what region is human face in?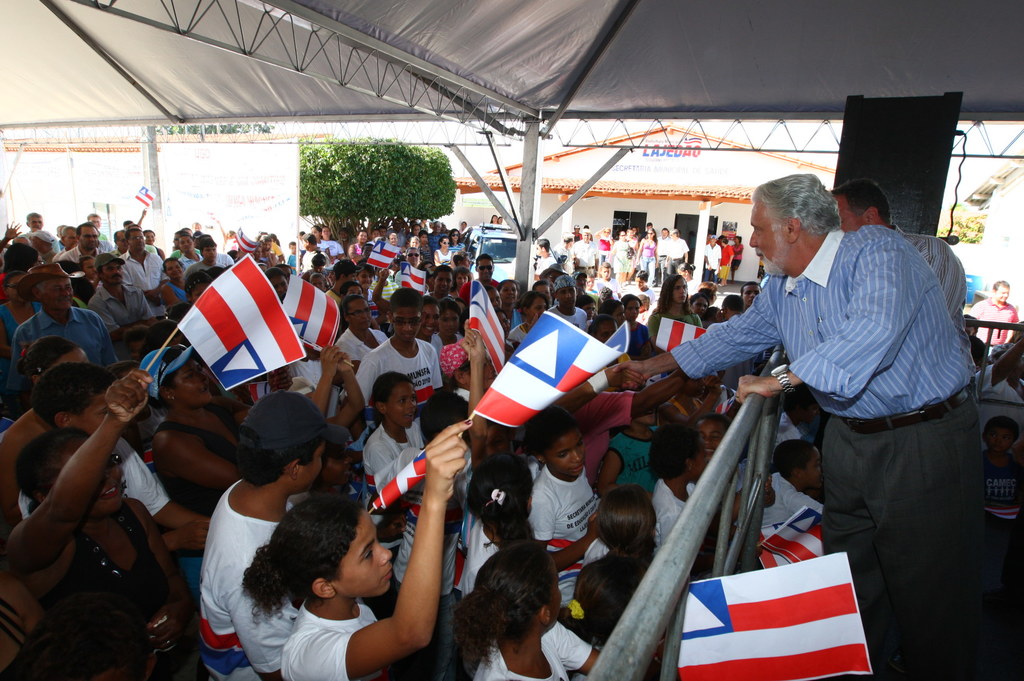
(left=406, top=246, right=420, bottom=268).
